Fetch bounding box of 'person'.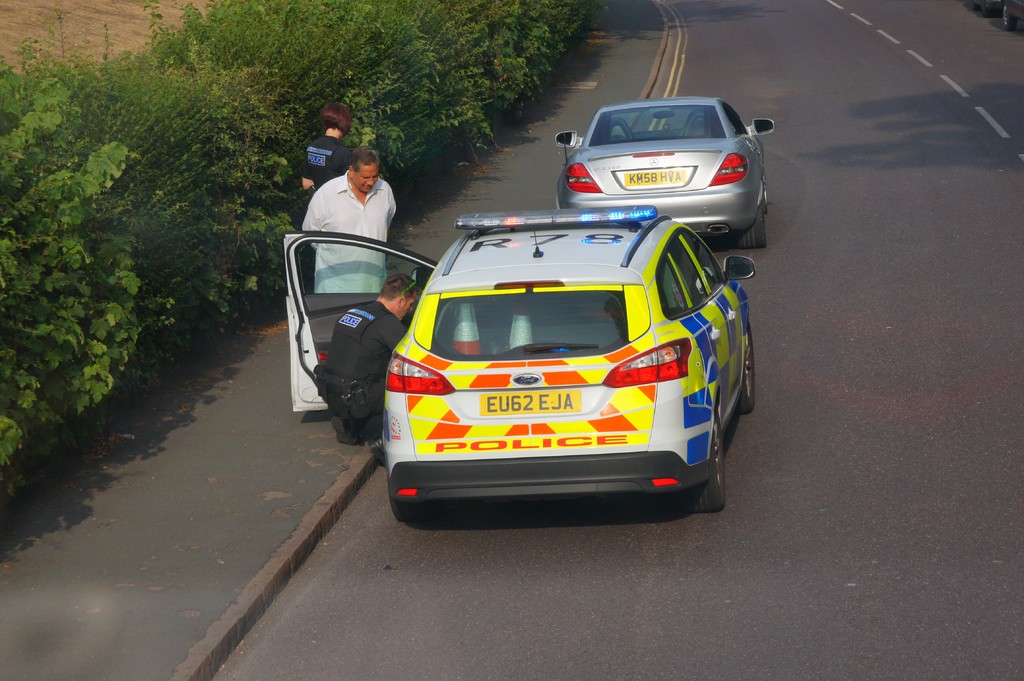
Bbox: bbox=[294, 100, 350, 197].
